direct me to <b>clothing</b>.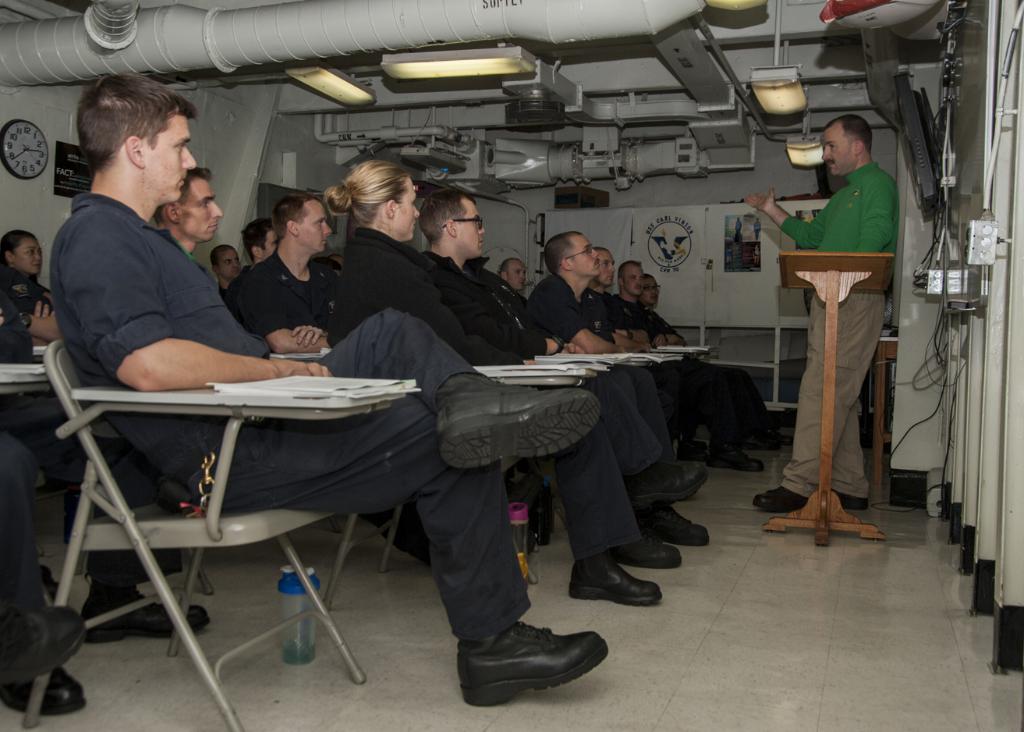
Direction: region(0, 287, 182, 611).
